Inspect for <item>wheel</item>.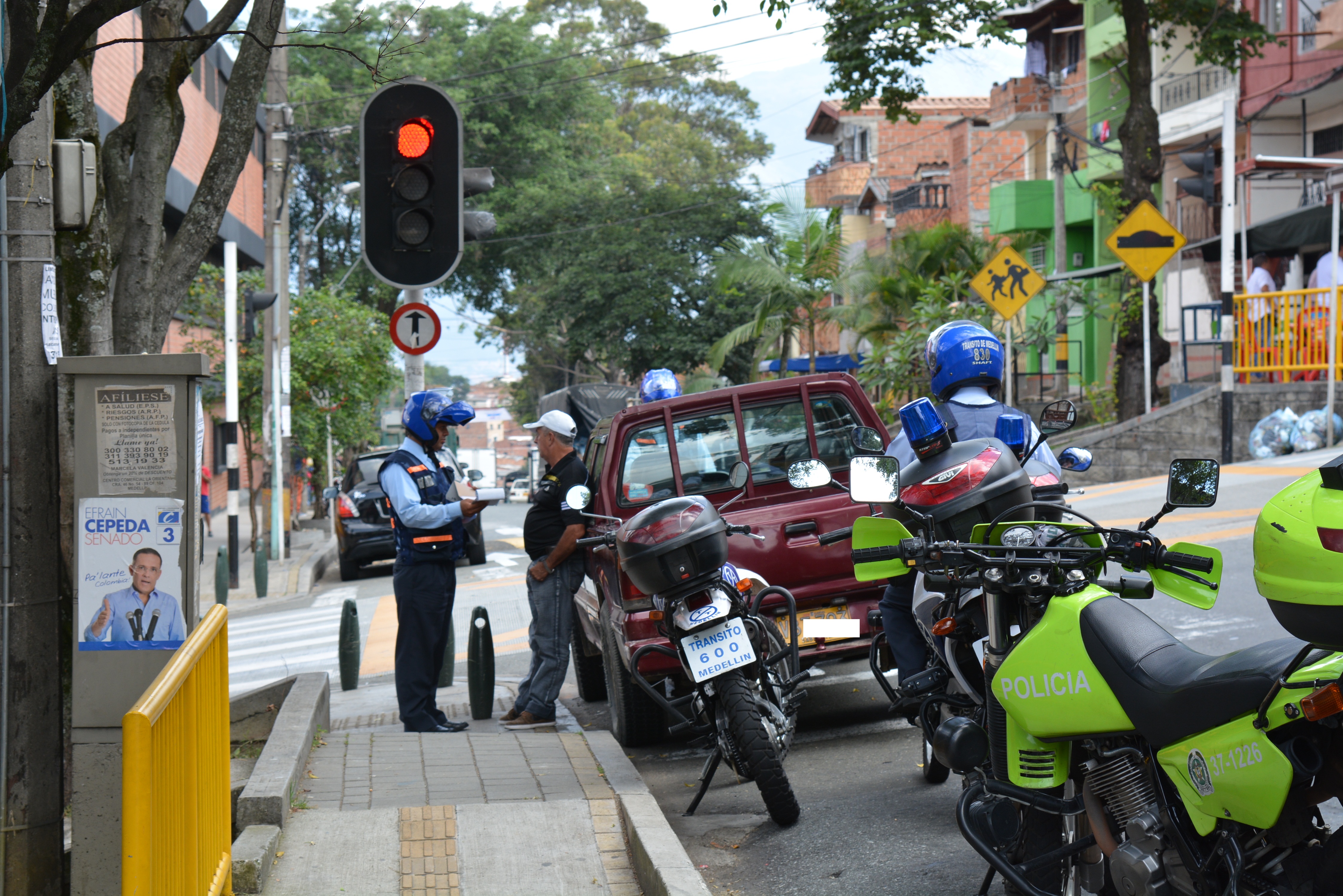
Inspection: x1=213 y1=202 x2=239 y2=246.
